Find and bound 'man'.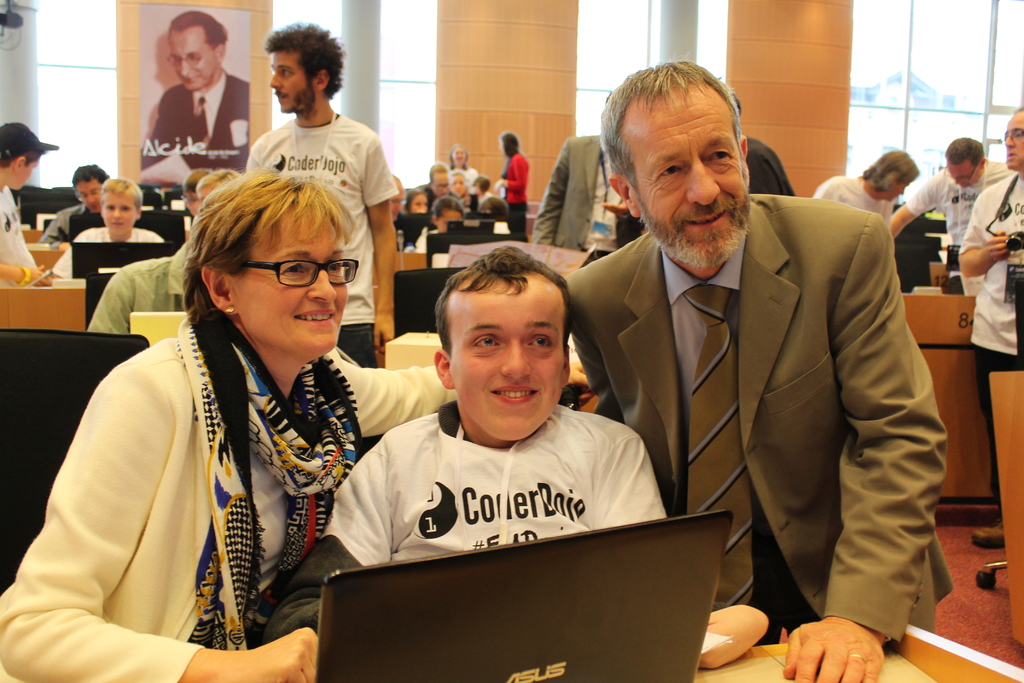
Bound: [x1=137, y1=6, x2=251, y2=172].
